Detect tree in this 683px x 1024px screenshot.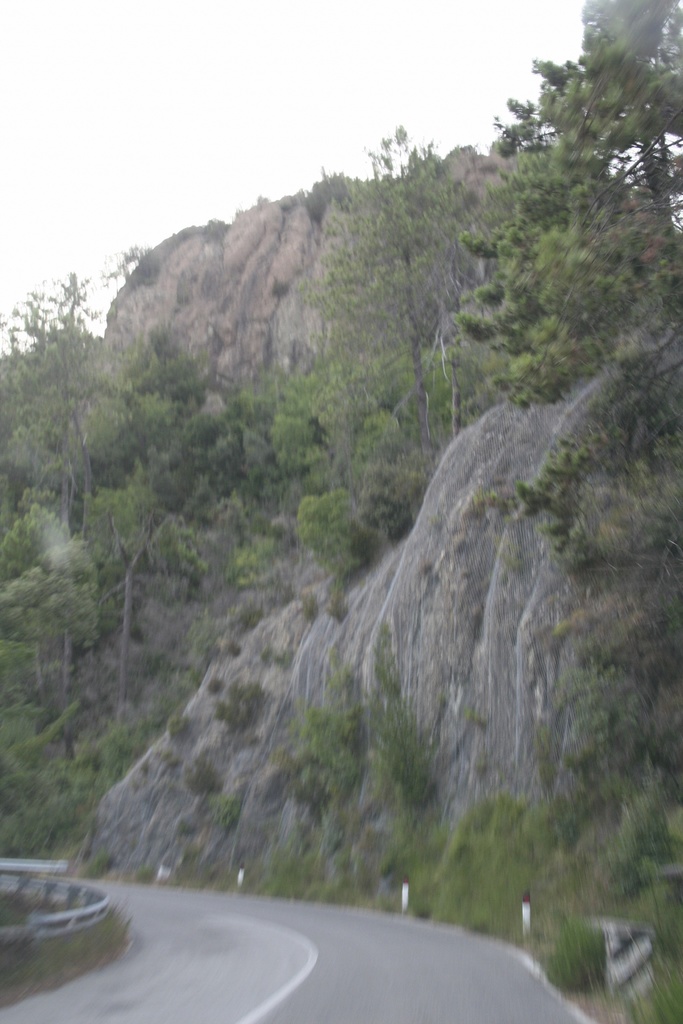
Detection: {"x1": 104, "y1": 349, "x2": 210, "y2": 701}.
